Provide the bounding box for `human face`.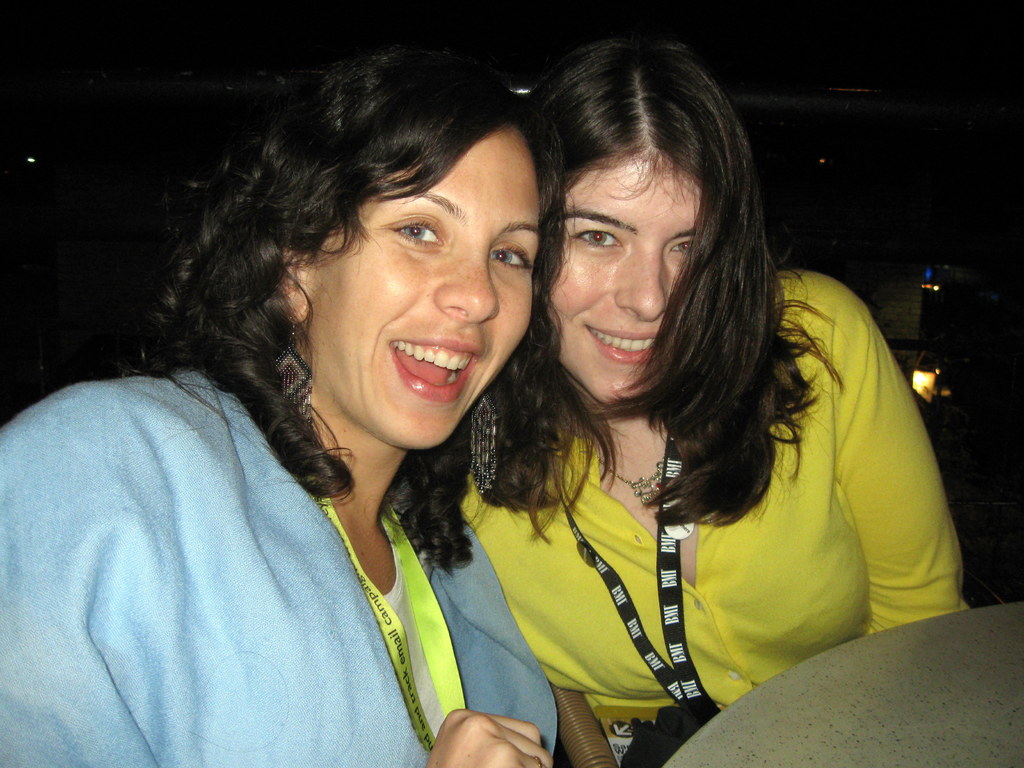
x1=308 y1=122 x2=538 y2=451.
